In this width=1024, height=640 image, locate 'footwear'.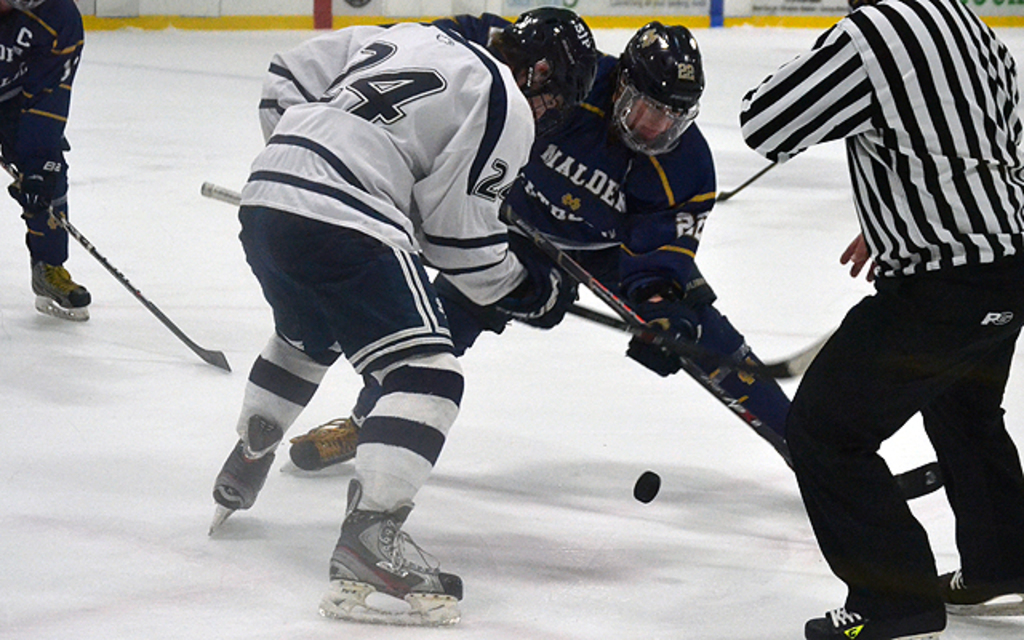
Bounding box: pyautogui.locateOnScreen(931, 560, 1022, 616).
